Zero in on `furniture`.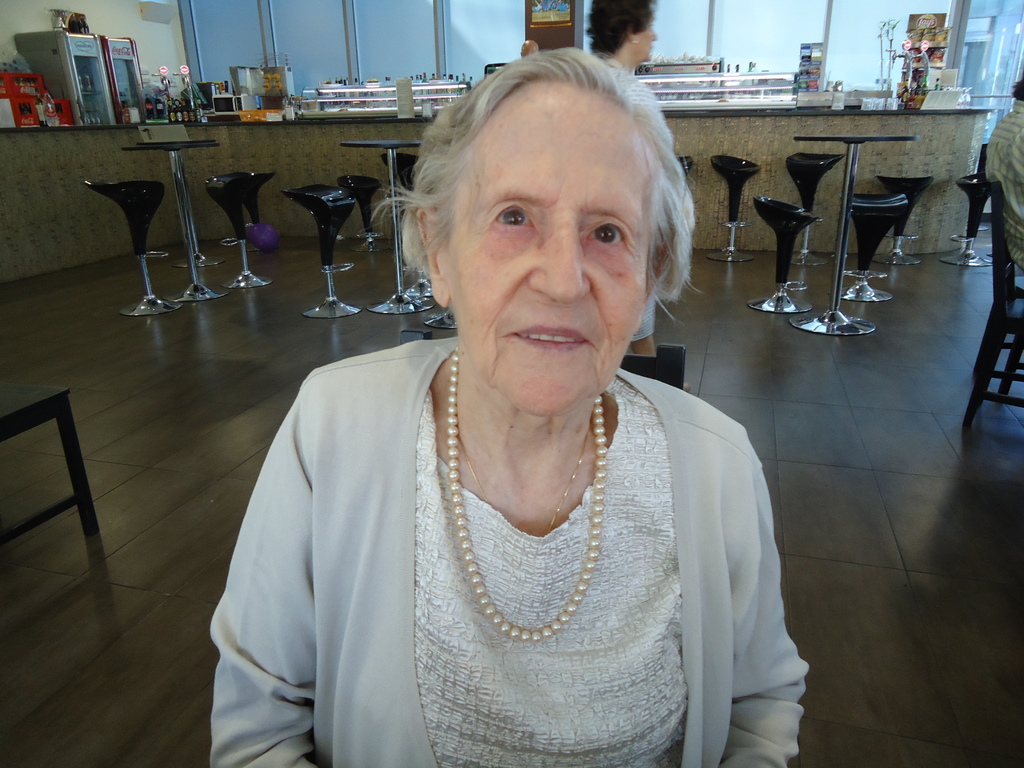
Zeroed in: (979, 143, 986, 173).
